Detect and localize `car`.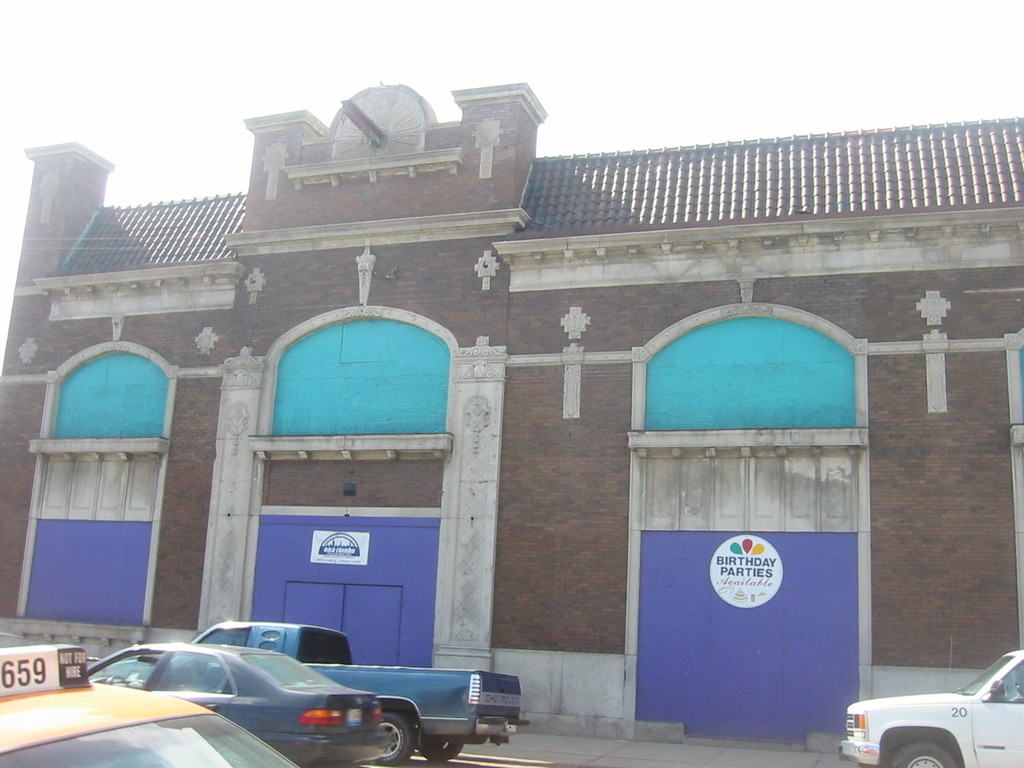
Localized at (left=0, top=642, right=303, bottom=766).
